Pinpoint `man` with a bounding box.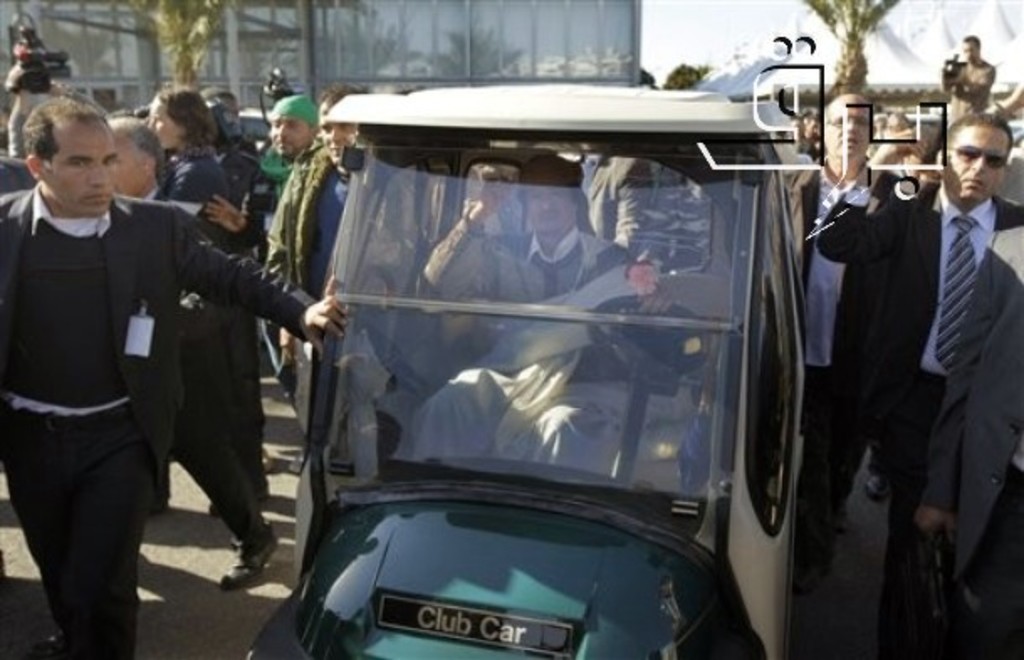
Rect(804, 82, 891, 559).
